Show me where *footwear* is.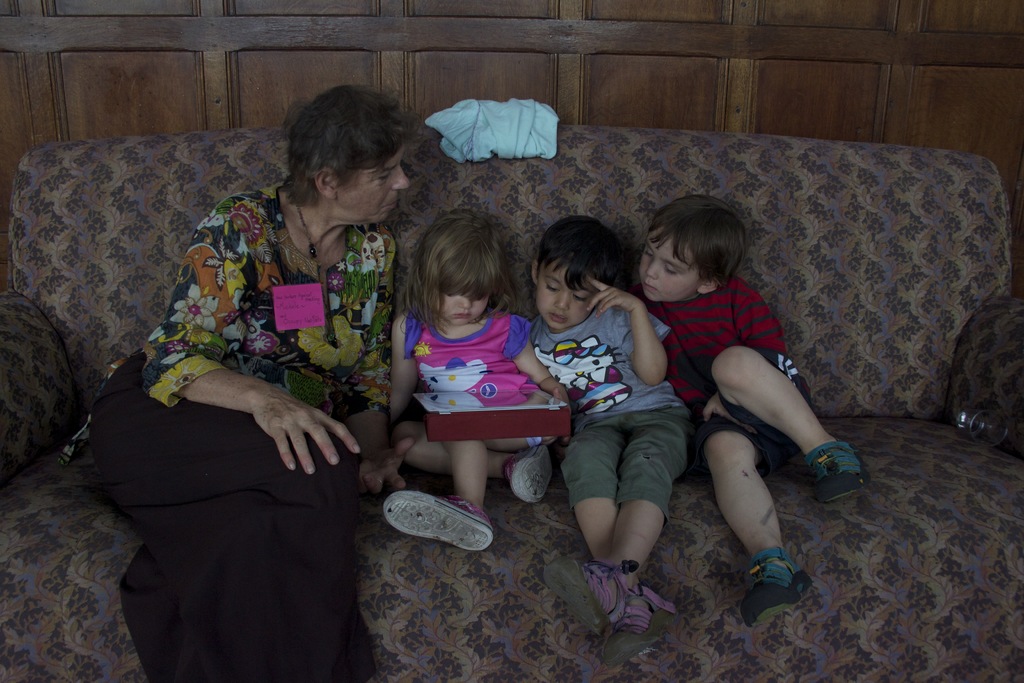
*footwear* is at (538,554,641,639).
